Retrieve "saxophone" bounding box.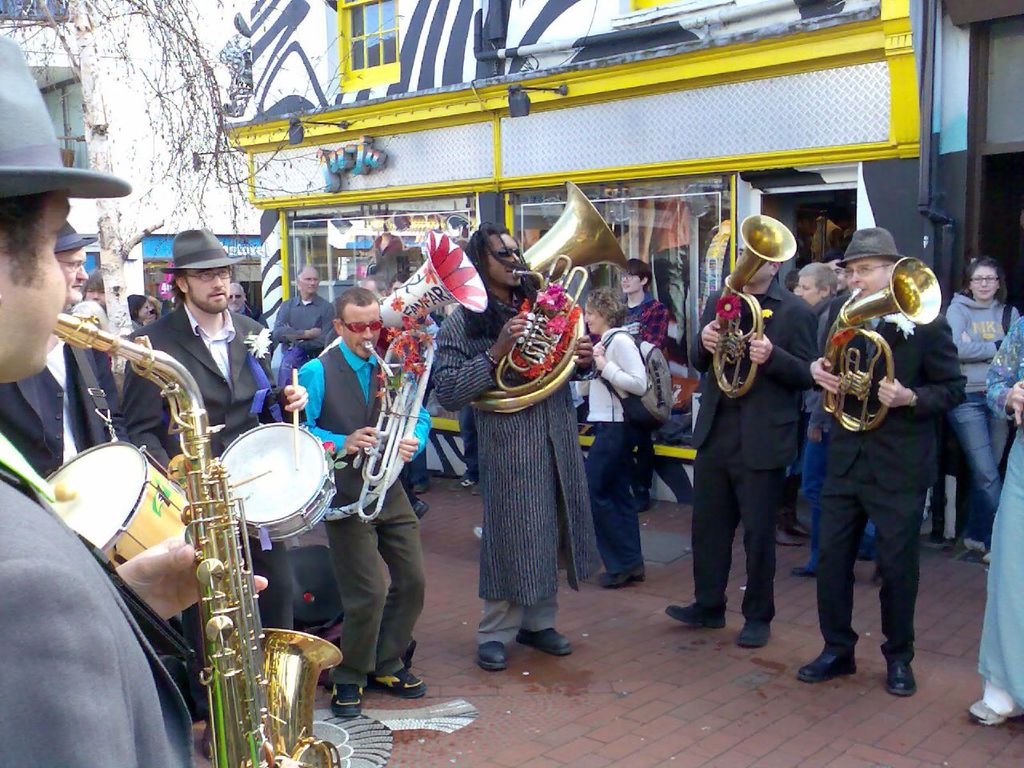
Bounding box: 469, 182, 631, 418.
